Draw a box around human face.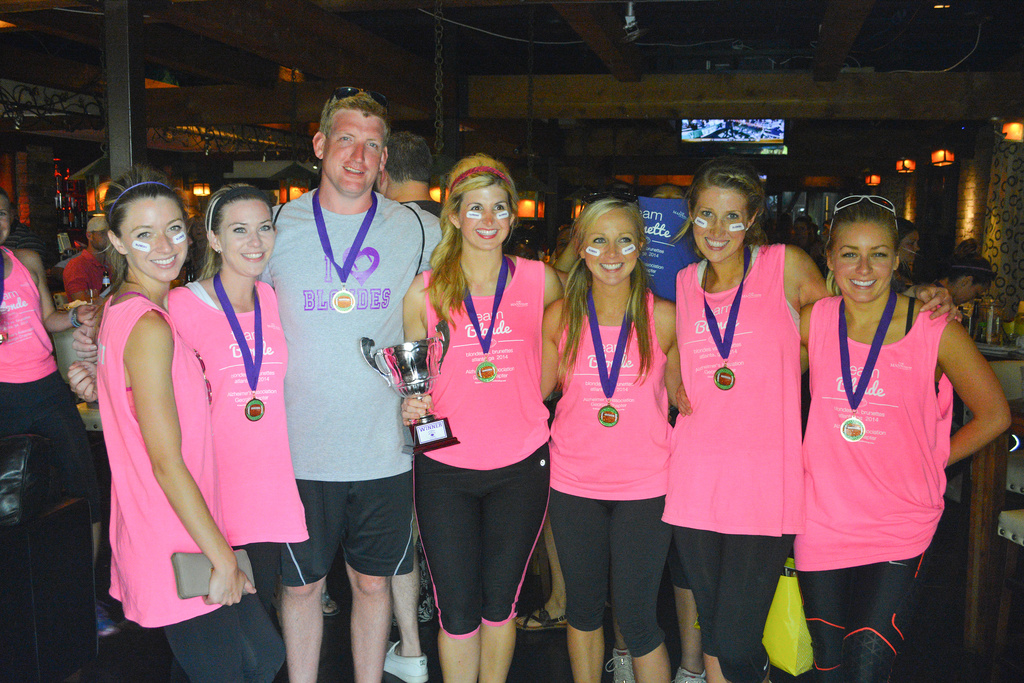
bbox(688, 189, 748, 265).
